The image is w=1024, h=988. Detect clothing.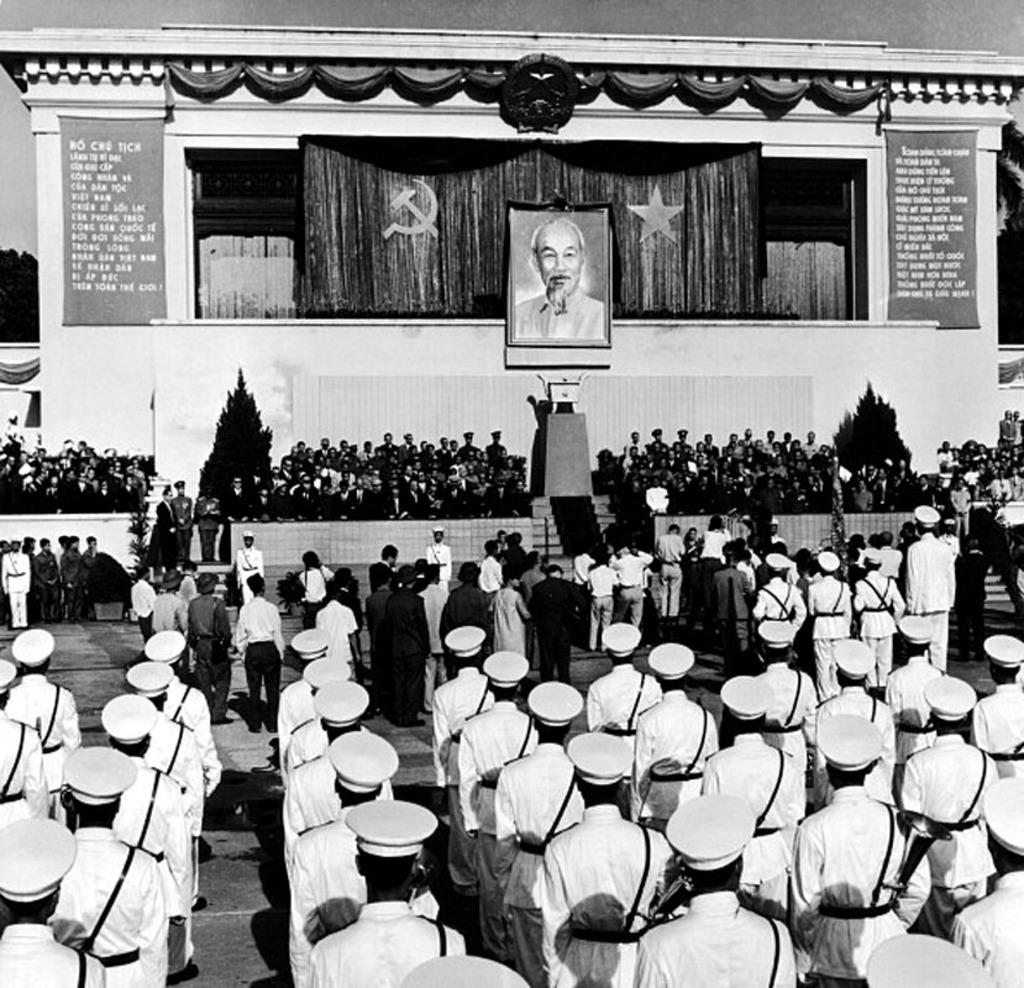
Detection: select_region(492, 588, 518, 687).
